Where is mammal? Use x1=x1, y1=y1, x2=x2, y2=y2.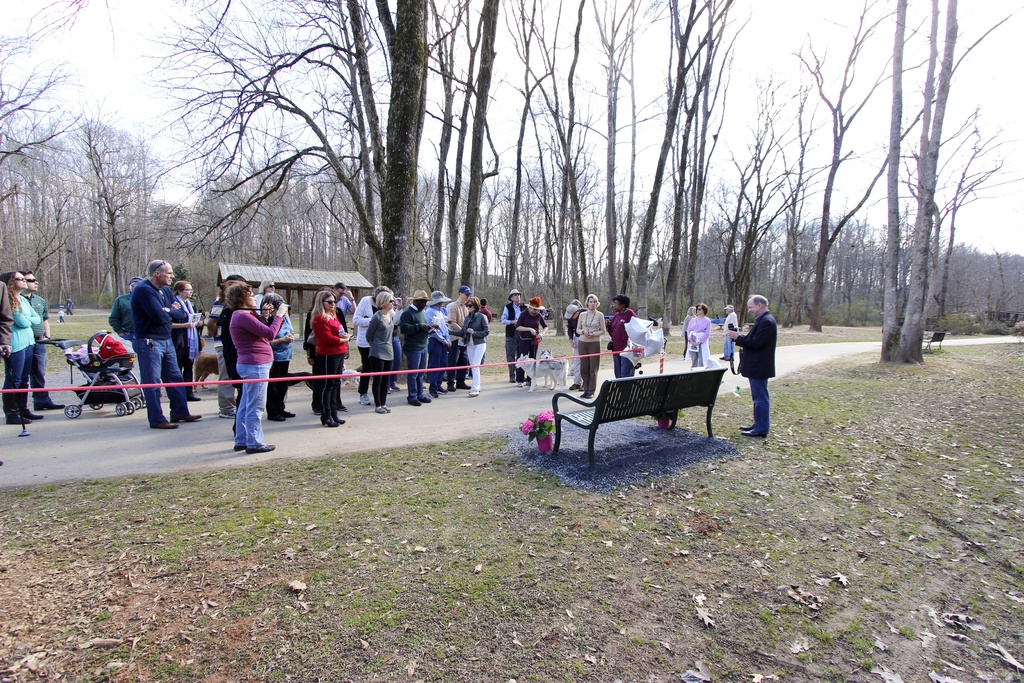
x1=330, y1=282, x2=355, y2=358.
